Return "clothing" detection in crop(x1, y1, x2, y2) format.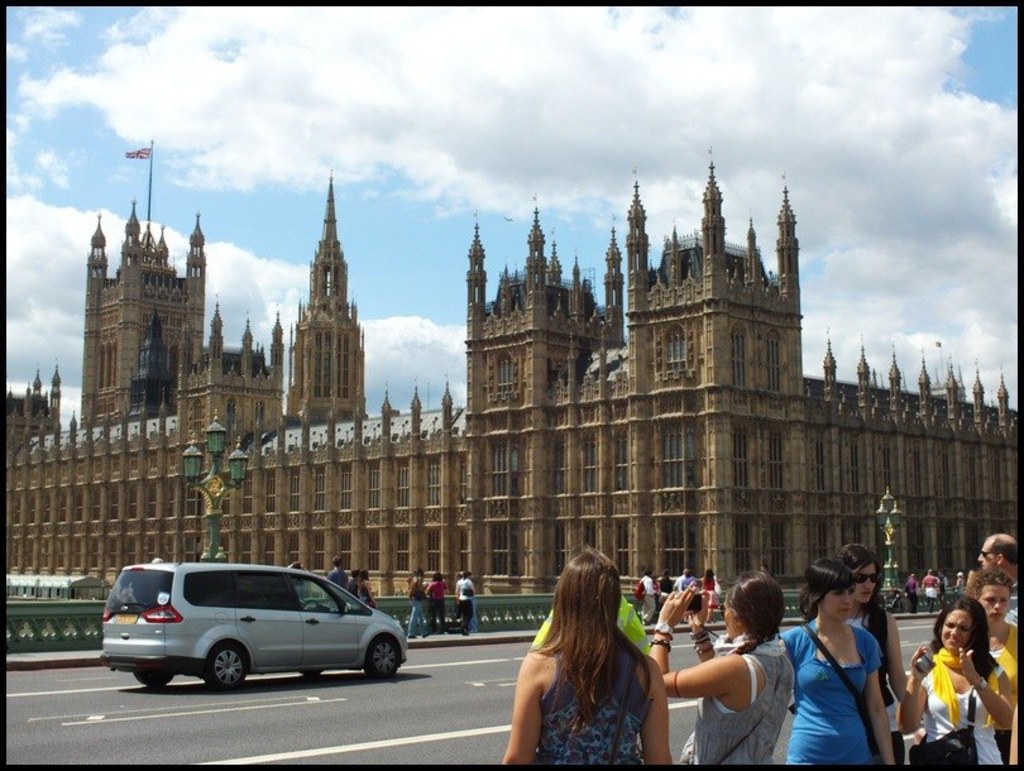
crop(697, 574, 718, 622).
